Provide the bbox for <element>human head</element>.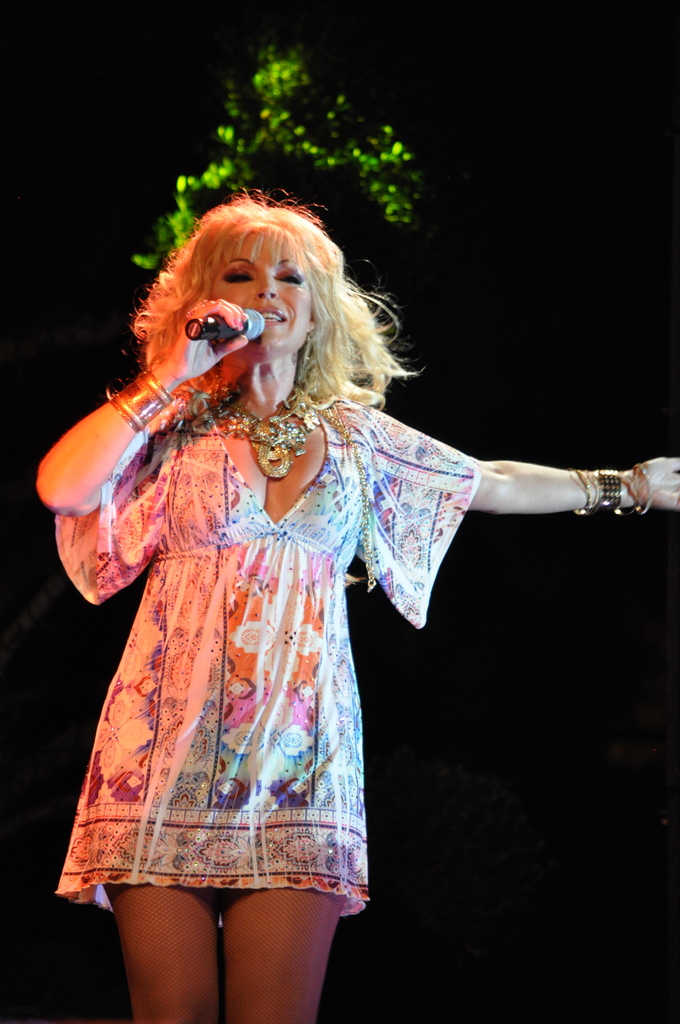
region(129, 190, 403, 400).
